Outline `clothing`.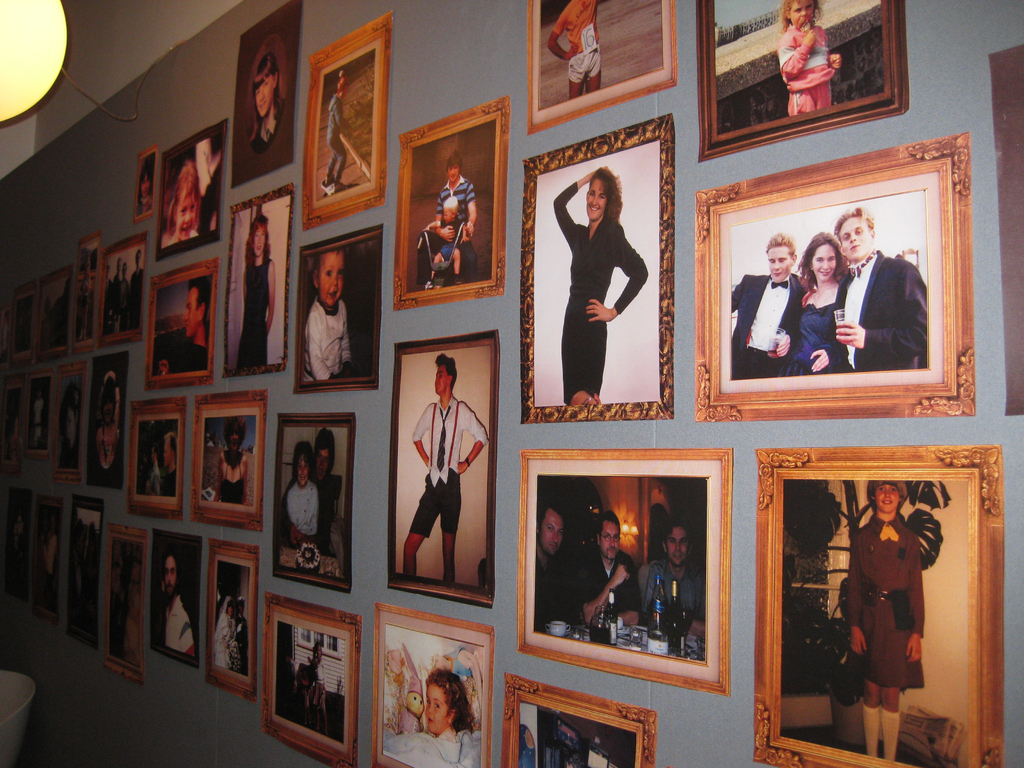
Outline: (234, 616, 249, 674).
